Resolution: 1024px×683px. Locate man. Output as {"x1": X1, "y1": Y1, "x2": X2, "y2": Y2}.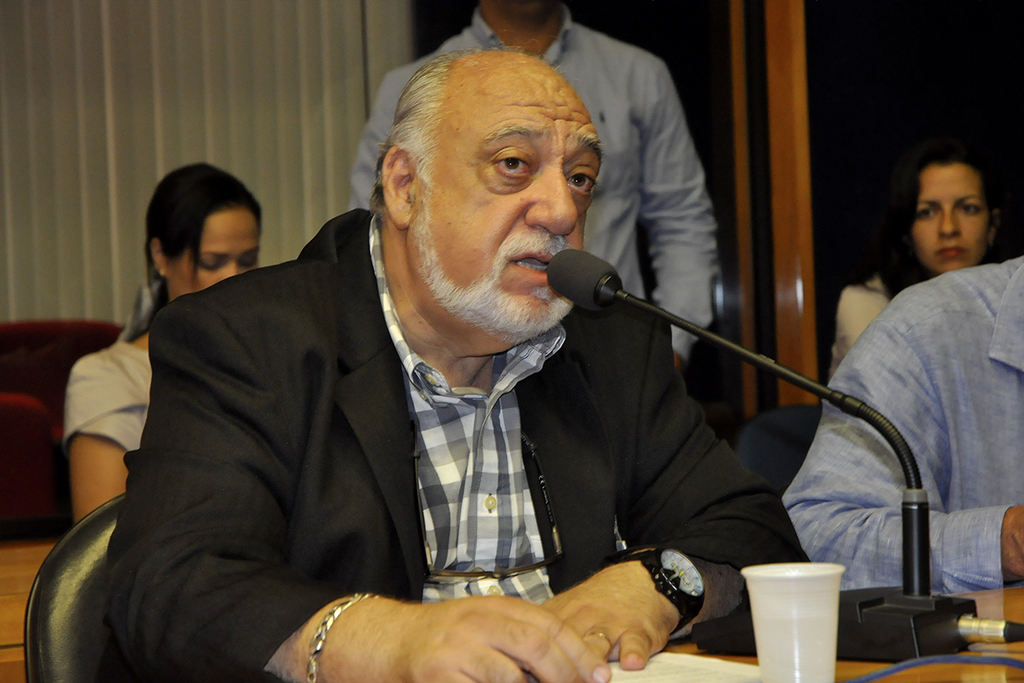
{"x1": 72, "y1": 38, "x2": 835, "y2": 661}.
